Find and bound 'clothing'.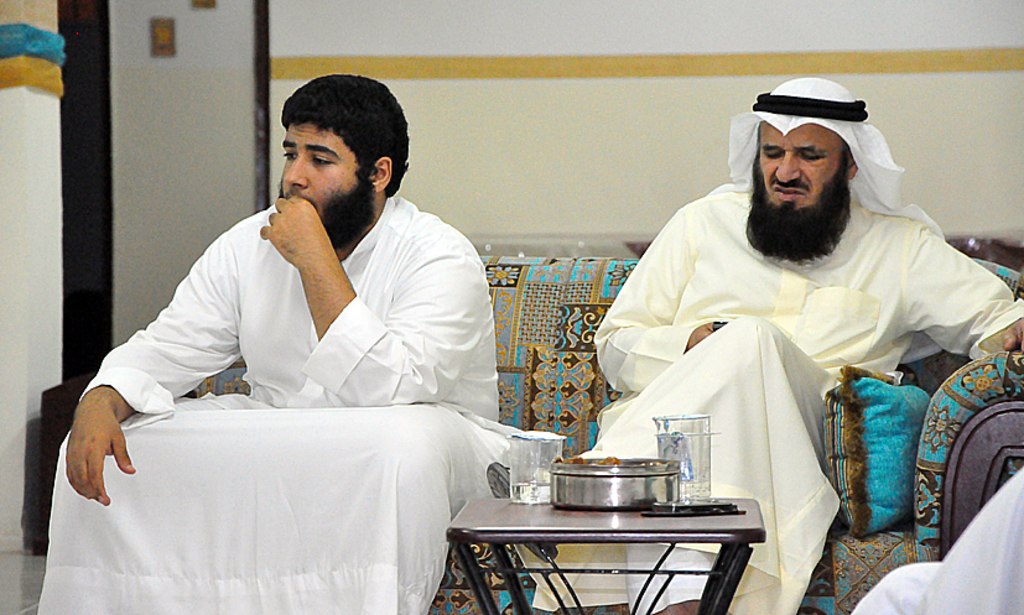
Bound: 592 178 1023 614.
